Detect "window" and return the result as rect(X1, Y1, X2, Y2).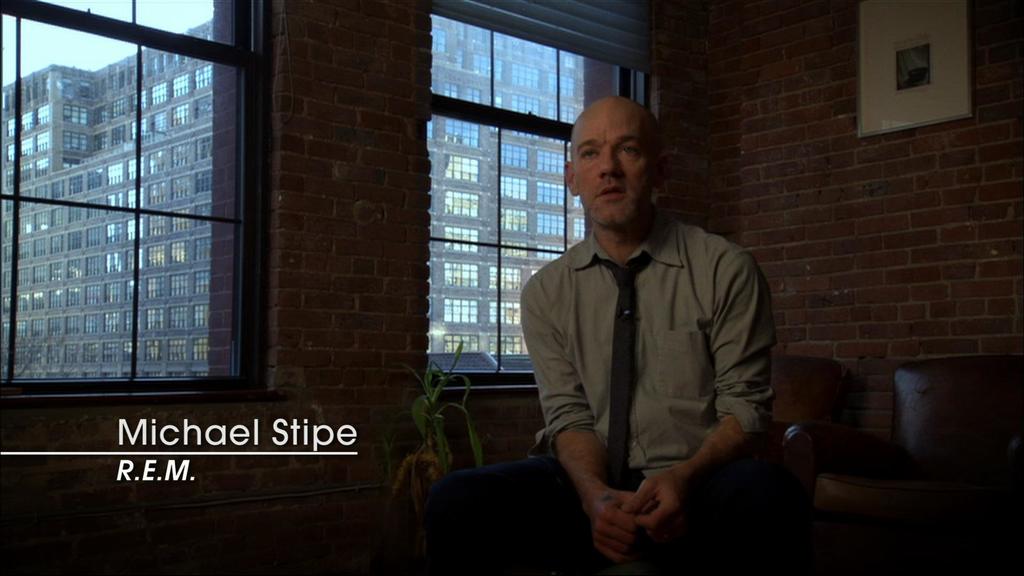
rect(58, 106, 95, 127).
